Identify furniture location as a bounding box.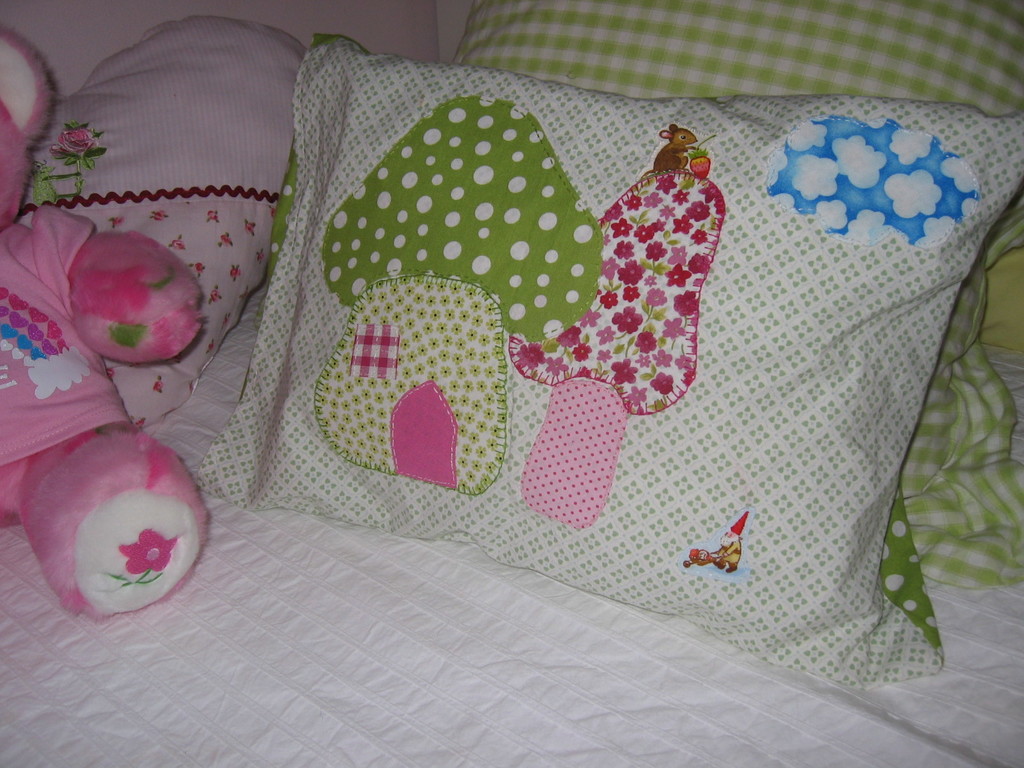
<bbox>0, 0, 1023, 767</bbox>.
